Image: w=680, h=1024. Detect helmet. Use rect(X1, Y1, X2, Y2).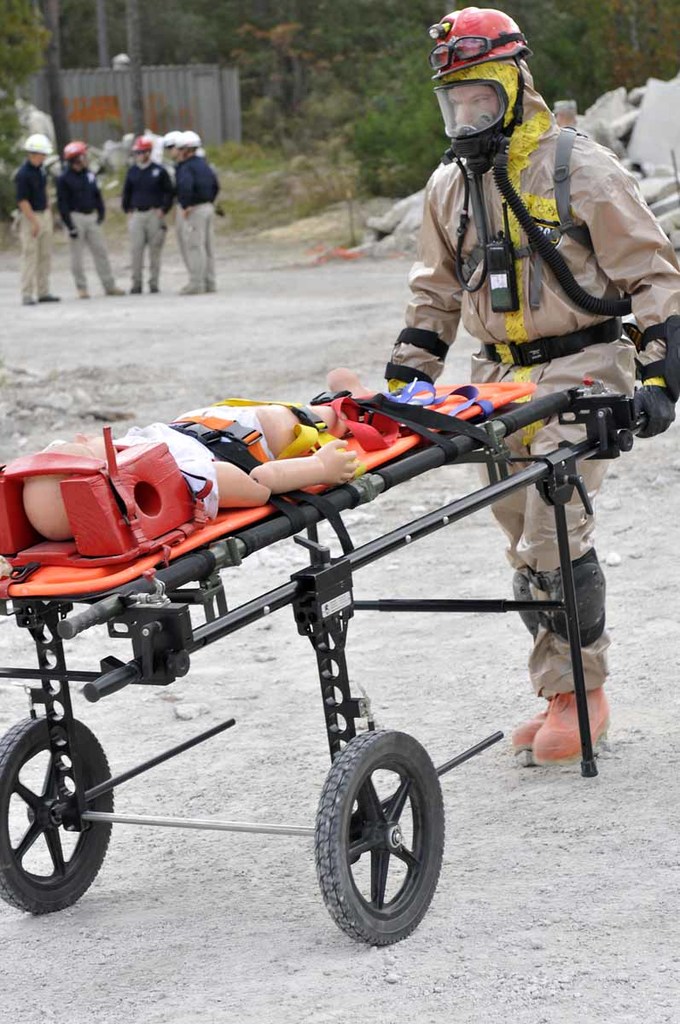
rect(23, 129, 53, 157).
